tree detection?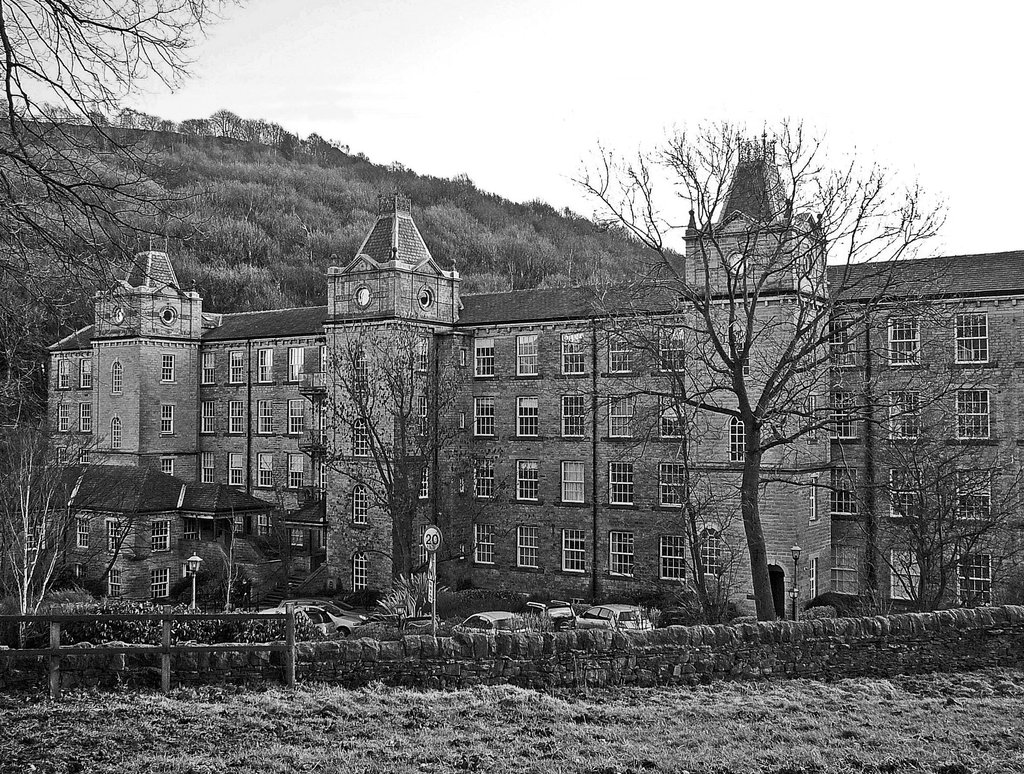
0/406/109/638
